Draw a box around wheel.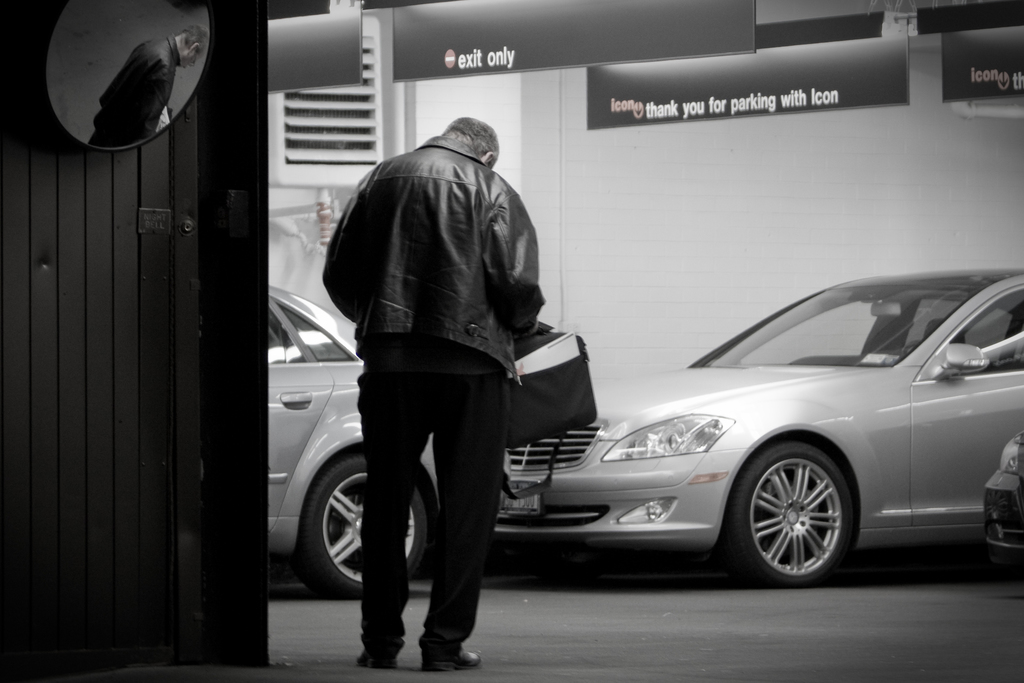
(742, 446, 871, 580).
